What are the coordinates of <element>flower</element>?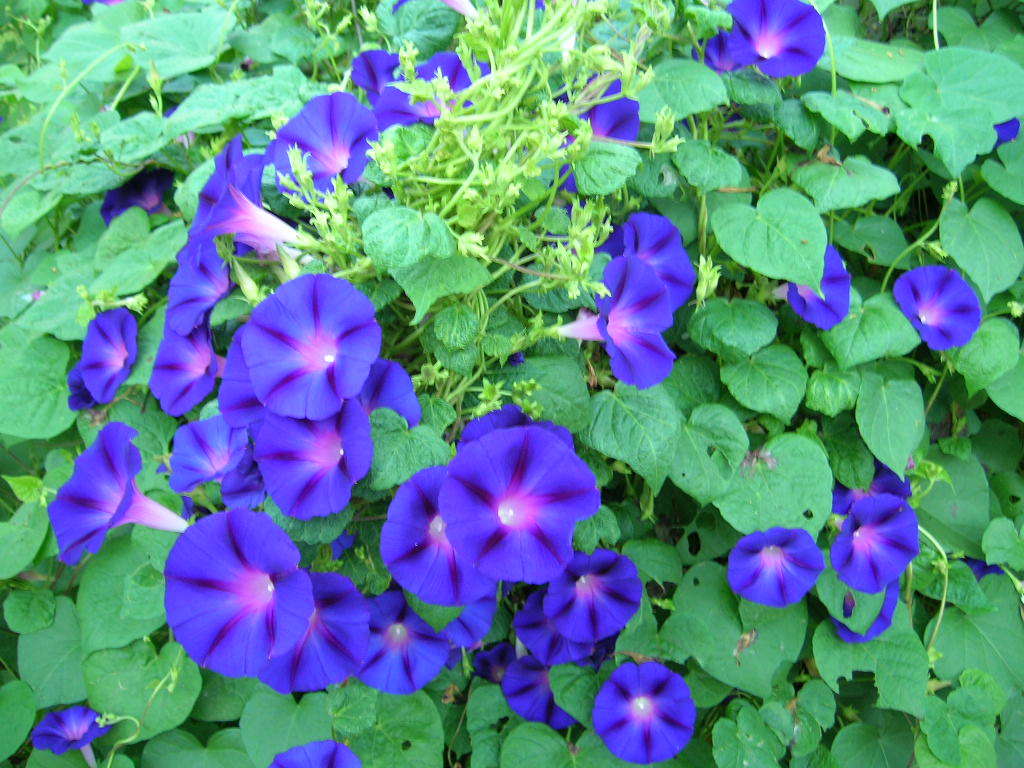
(695,0,832,85).
